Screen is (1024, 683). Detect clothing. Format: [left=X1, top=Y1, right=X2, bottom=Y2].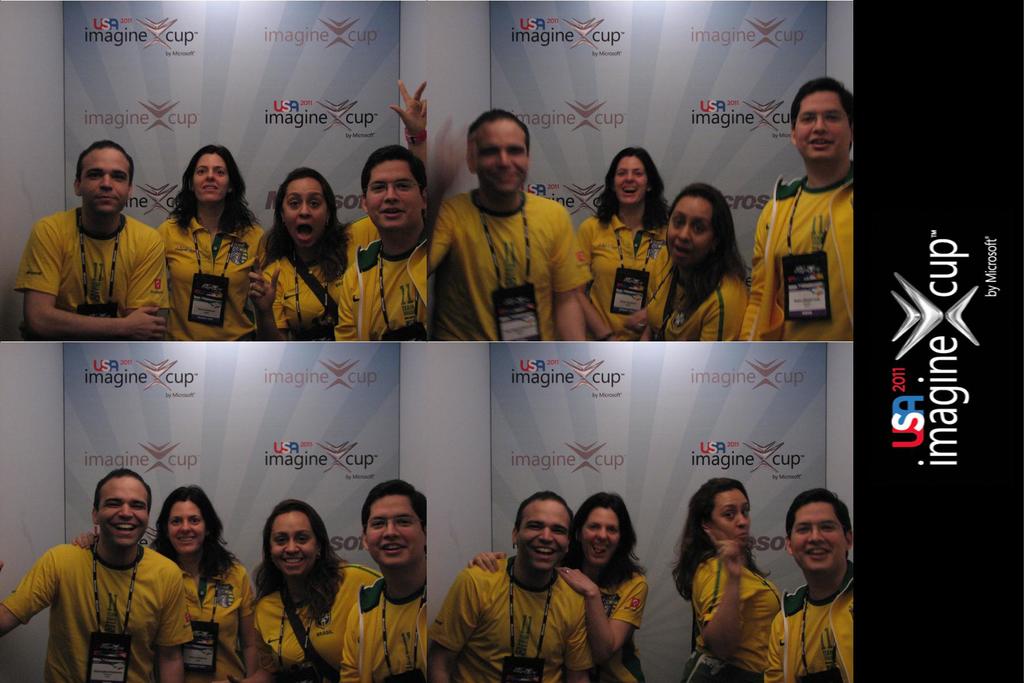
[left=334, top=233, right=427, bottom=342].
